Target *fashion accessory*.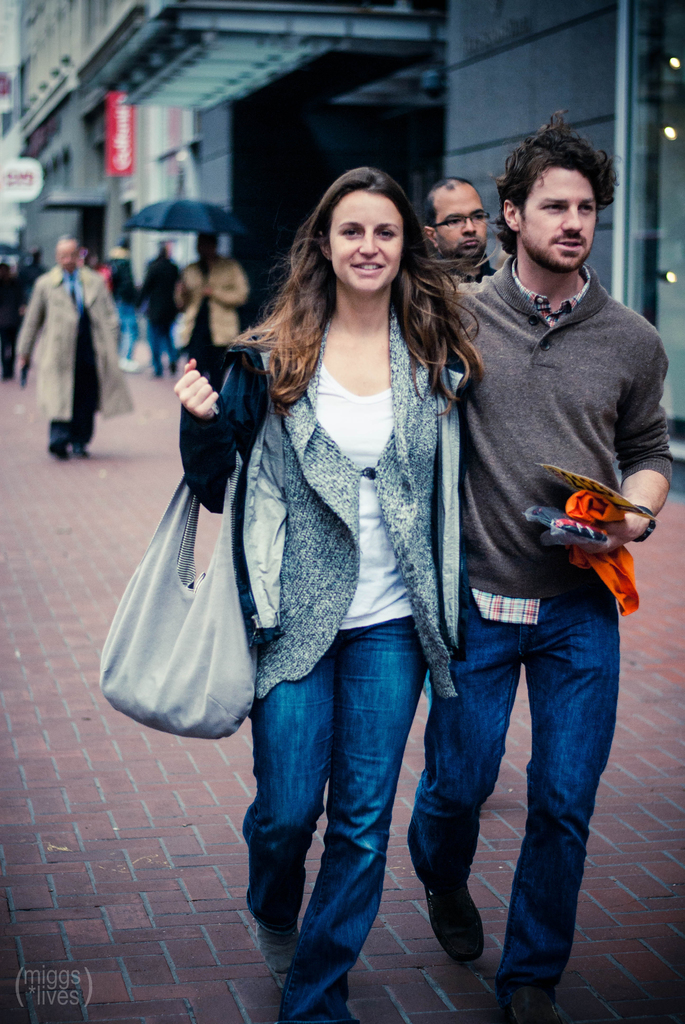
Target region: 558, 484, 641, 619.
